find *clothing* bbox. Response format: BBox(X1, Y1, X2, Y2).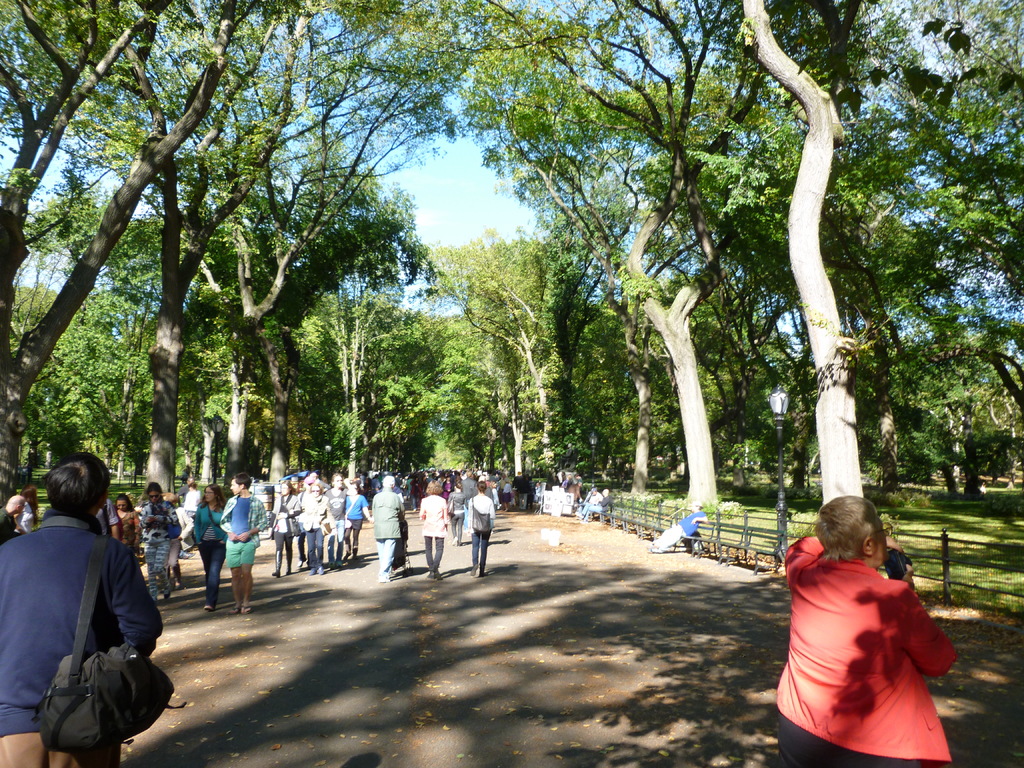
BBox(17, 497, 36, 534).
